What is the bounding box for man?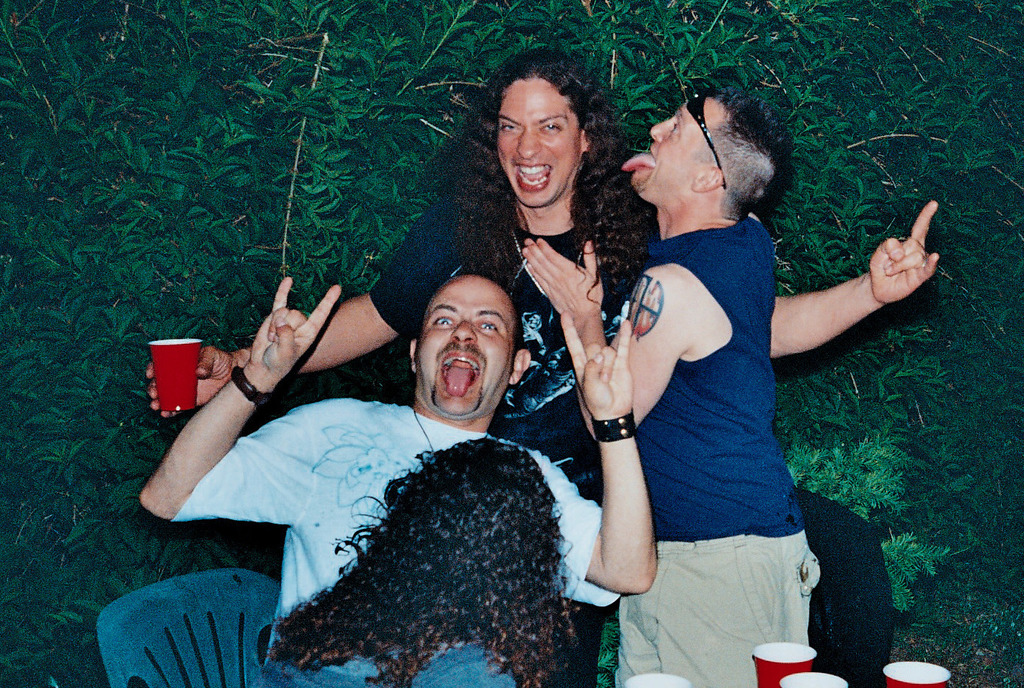
bbox(520, 86, 819, 687).
